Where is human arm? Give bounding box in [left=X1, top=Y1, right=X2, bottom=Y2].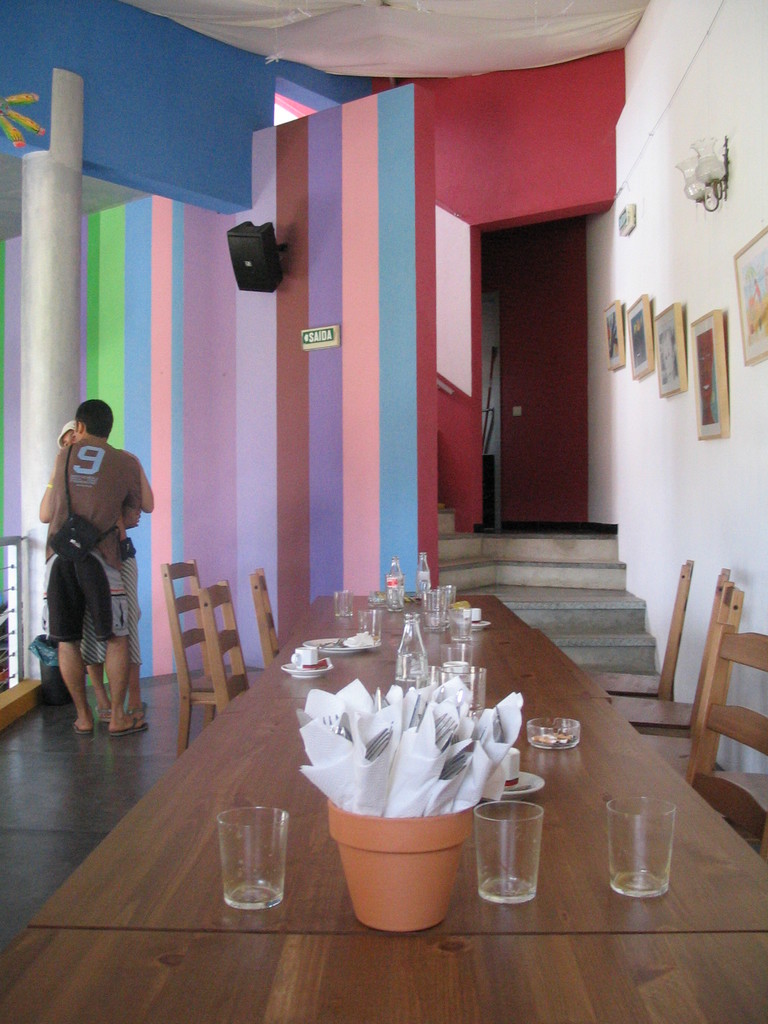
[left=122, top=449, right=156, bottom=512].
